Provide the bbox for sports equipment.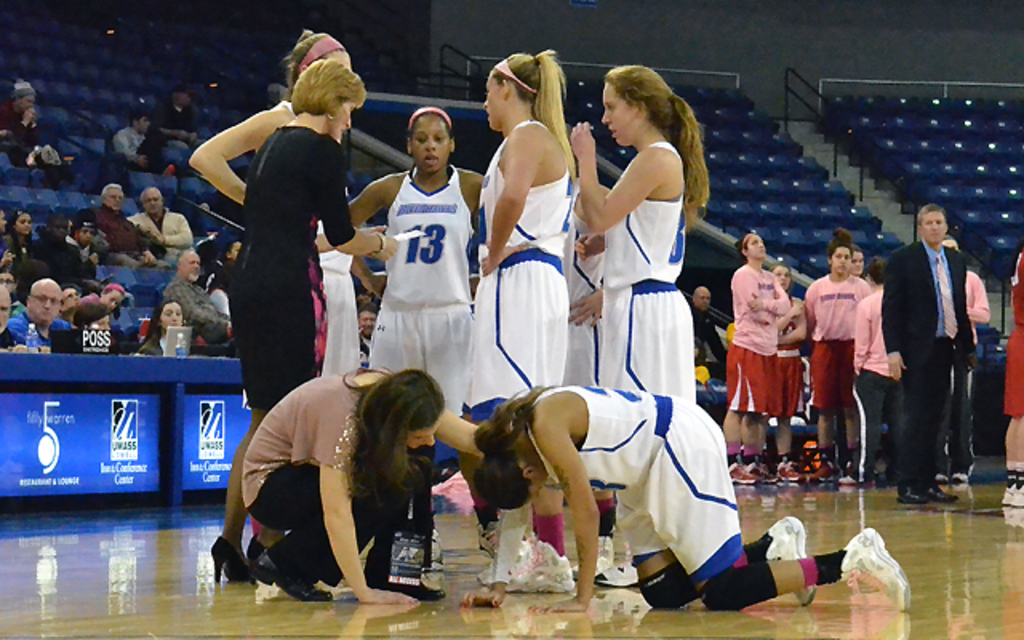
locate(766, 517, 811, 603).
